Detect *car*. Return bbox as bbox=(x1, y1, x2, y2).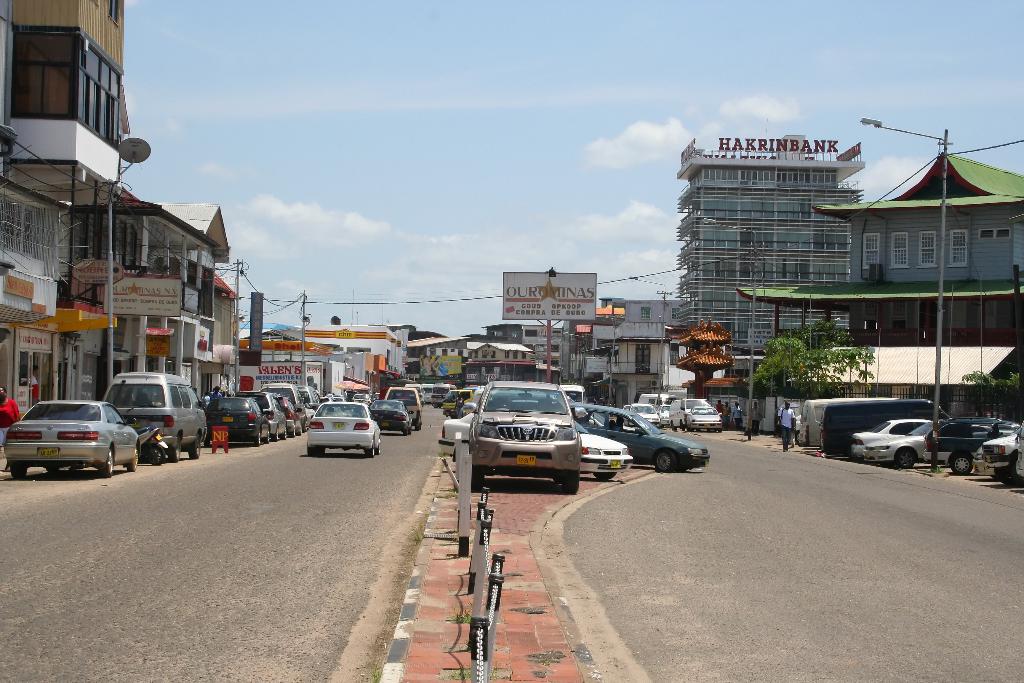
bbox=(383, 381, 429, 429).
